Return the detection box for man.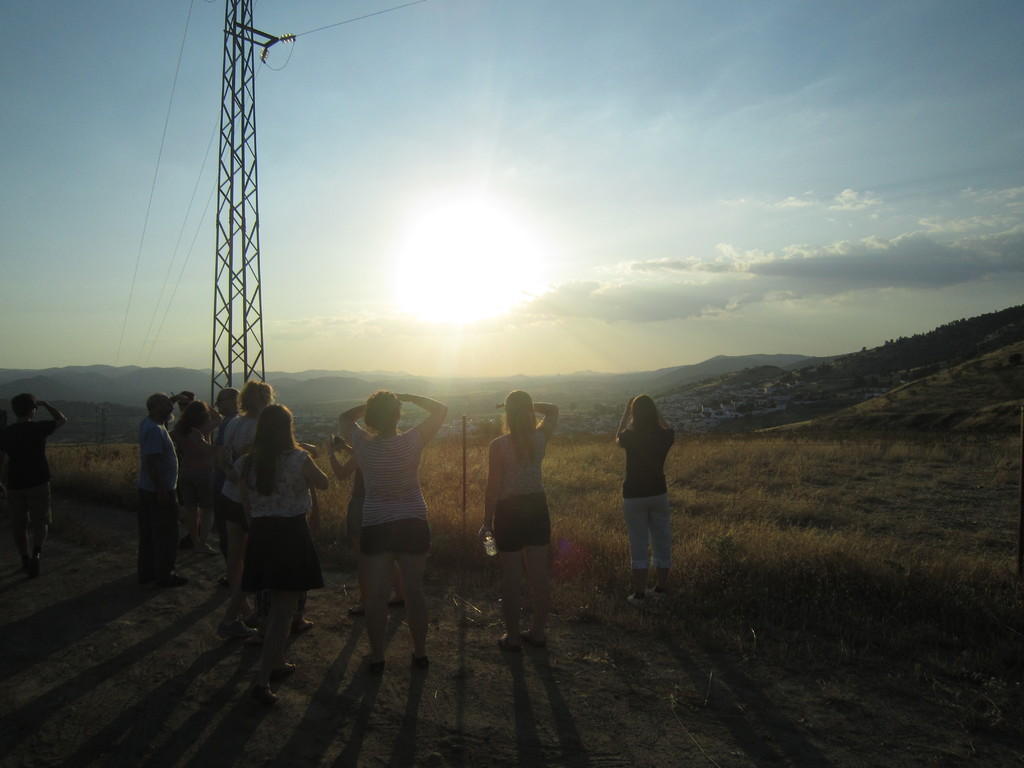
x1=136, y1=393, x2=191, y2=591.
